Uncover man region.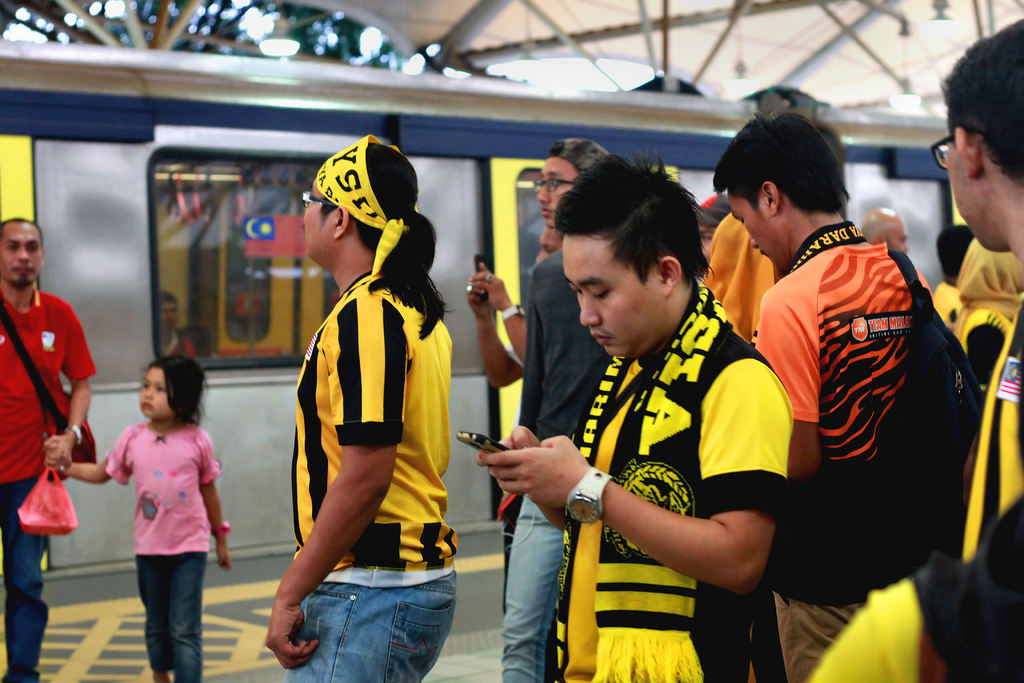
Uncovered: select_region(930, 14, 1023, 556).
